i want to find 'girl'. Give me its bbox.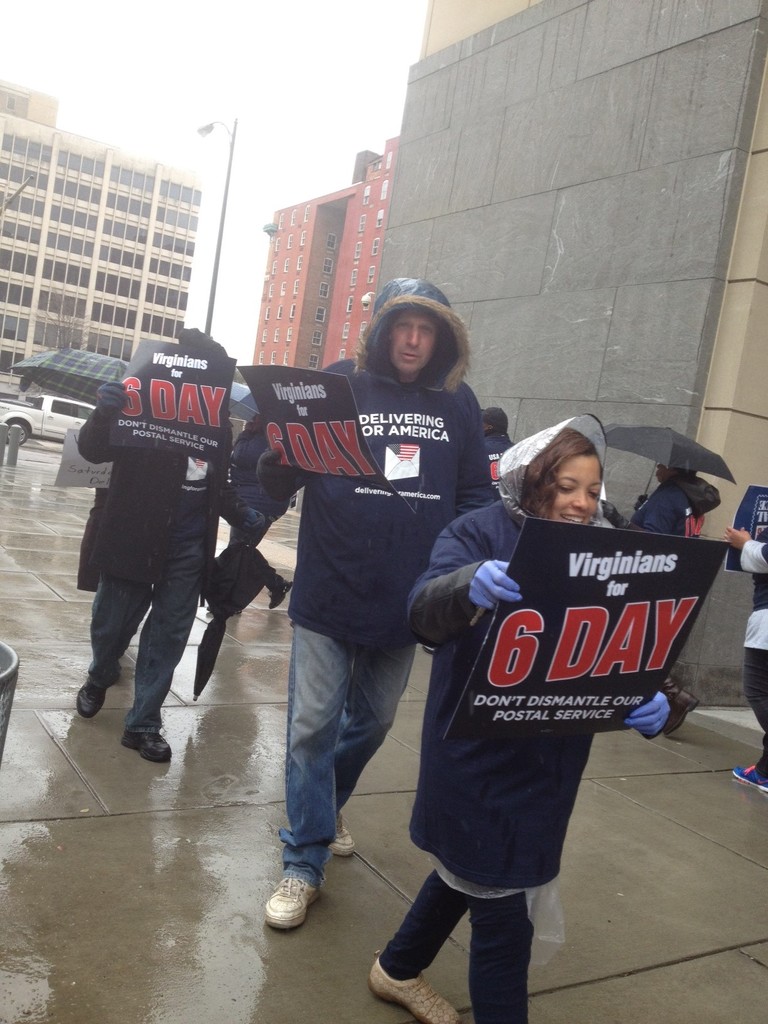
(371, 413, 672, 1023).
